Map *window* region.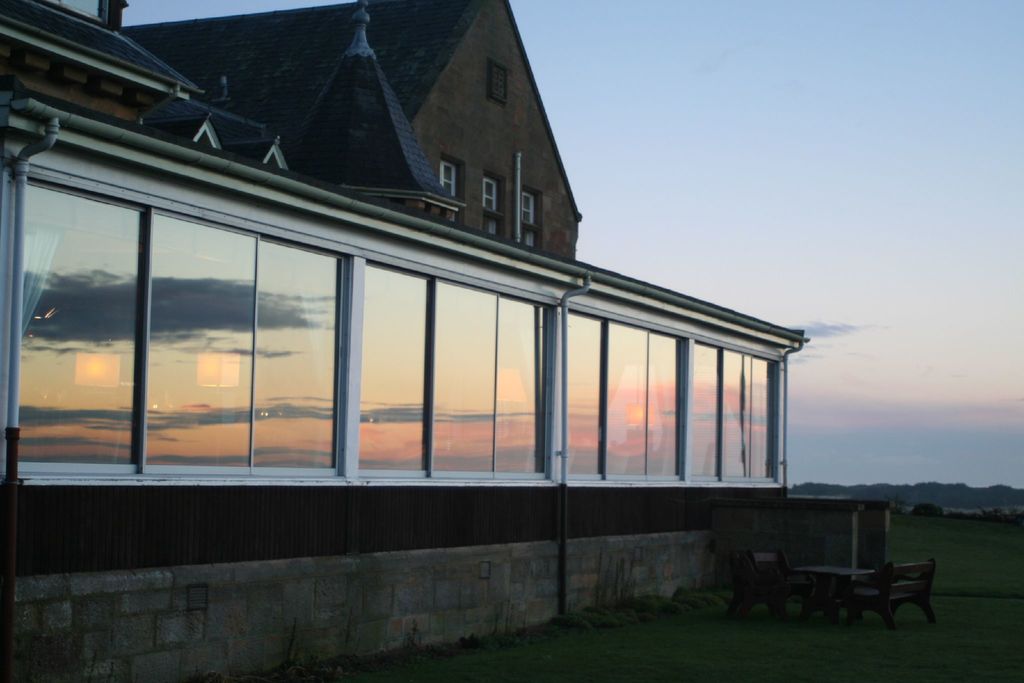
Mapped to rect(442, 160, 460, 220).
